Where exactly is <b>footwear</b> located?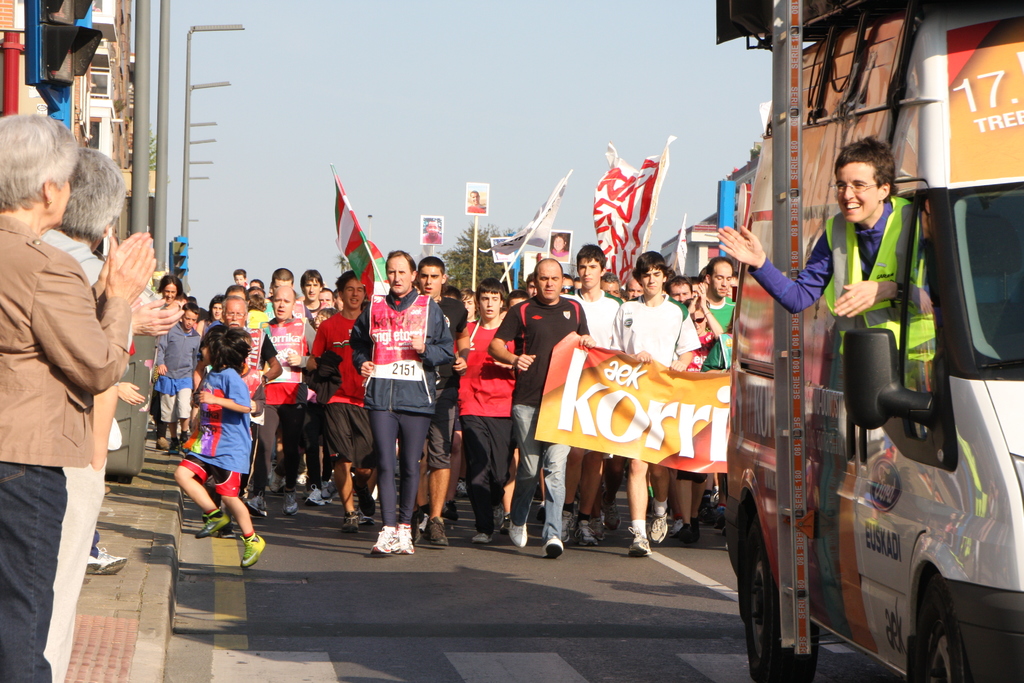
Its bounding box is <bbox>284, 483, 297, 513</bbox>.
